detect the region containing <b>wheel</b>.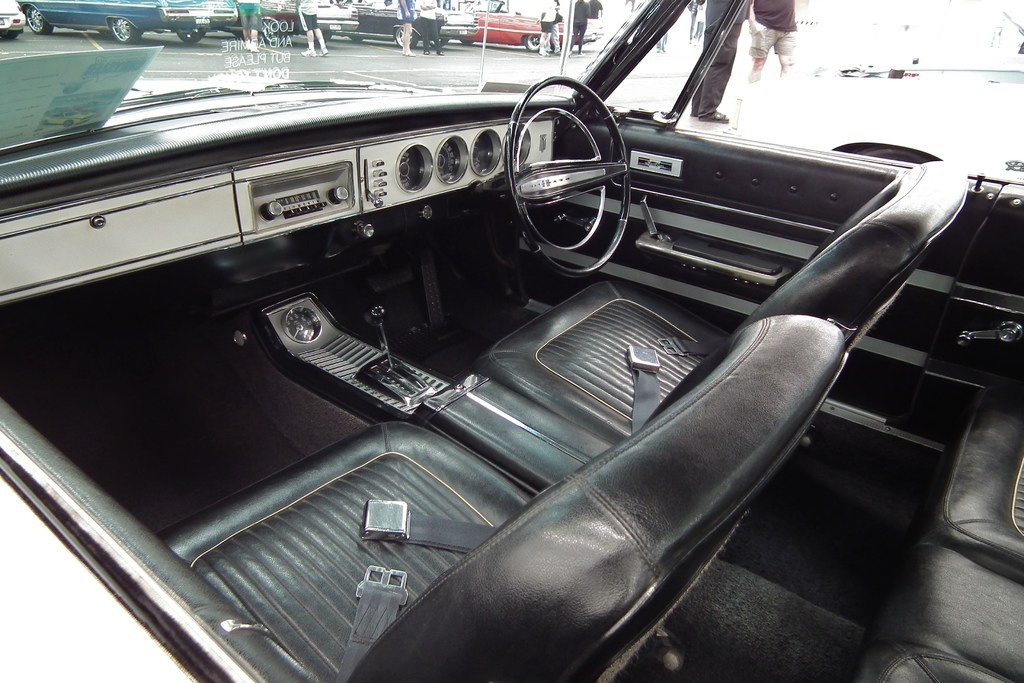
region(509, 74, 636, 256).
